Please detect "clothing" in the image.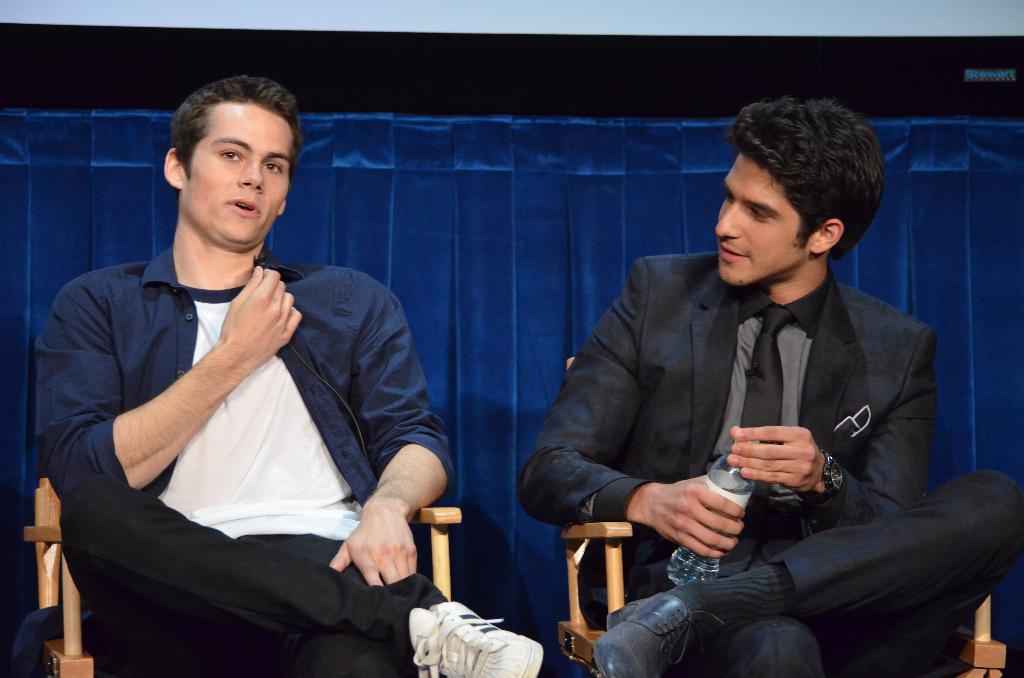
BBox(513, 248, 1023, 677).
